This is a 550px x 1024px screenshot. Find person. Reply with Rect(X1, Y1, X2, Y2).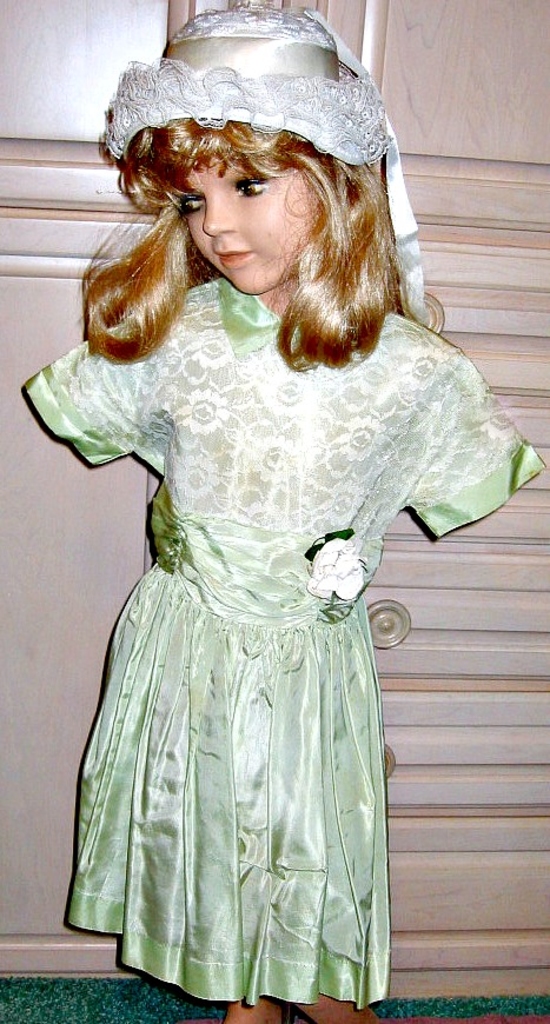
Rect(21, 5, 549, 1023).
